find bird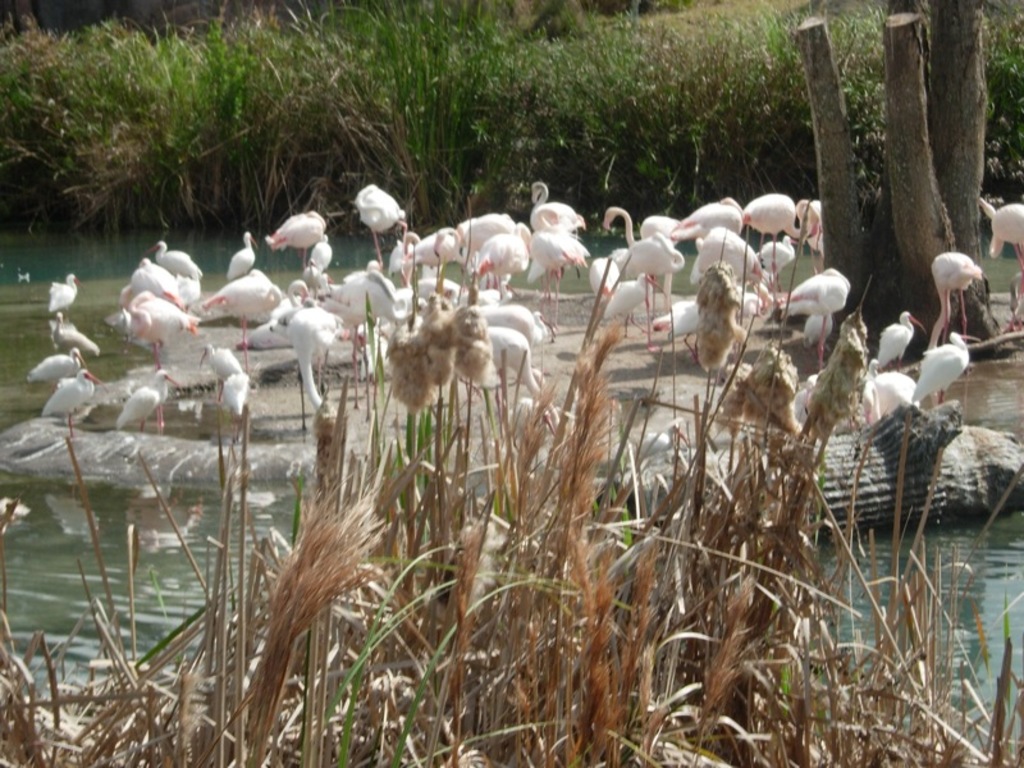
left=781, top=271, right=847, bottom=367
